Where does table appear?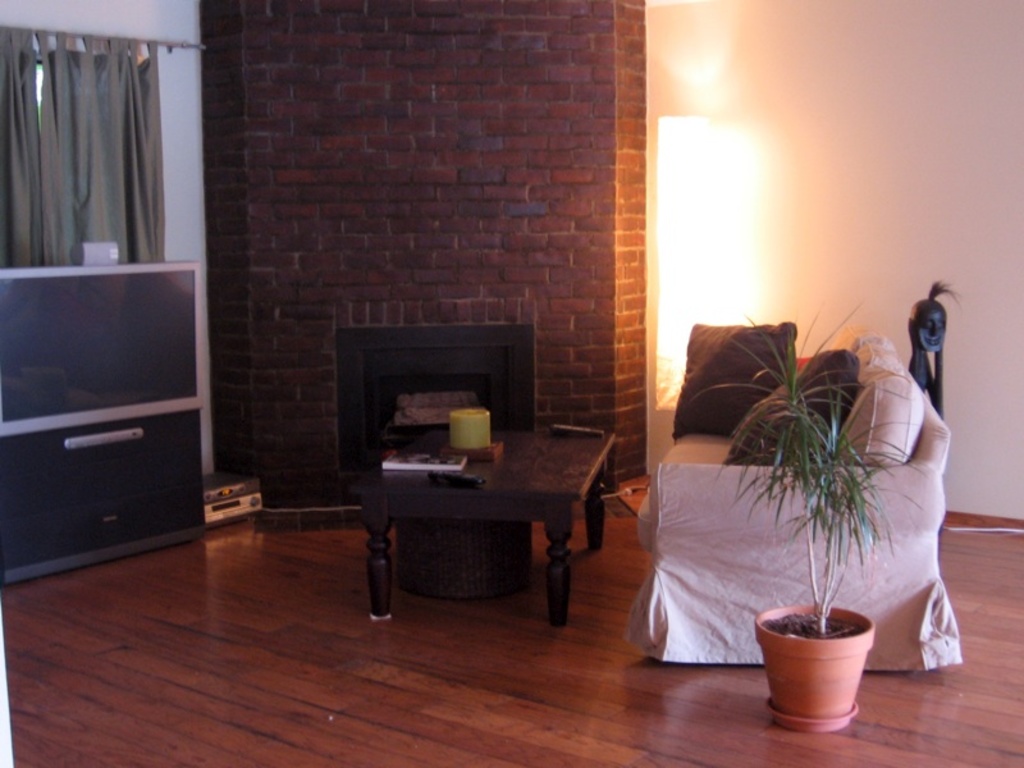
Appears at [343, 426, 617, 625].
